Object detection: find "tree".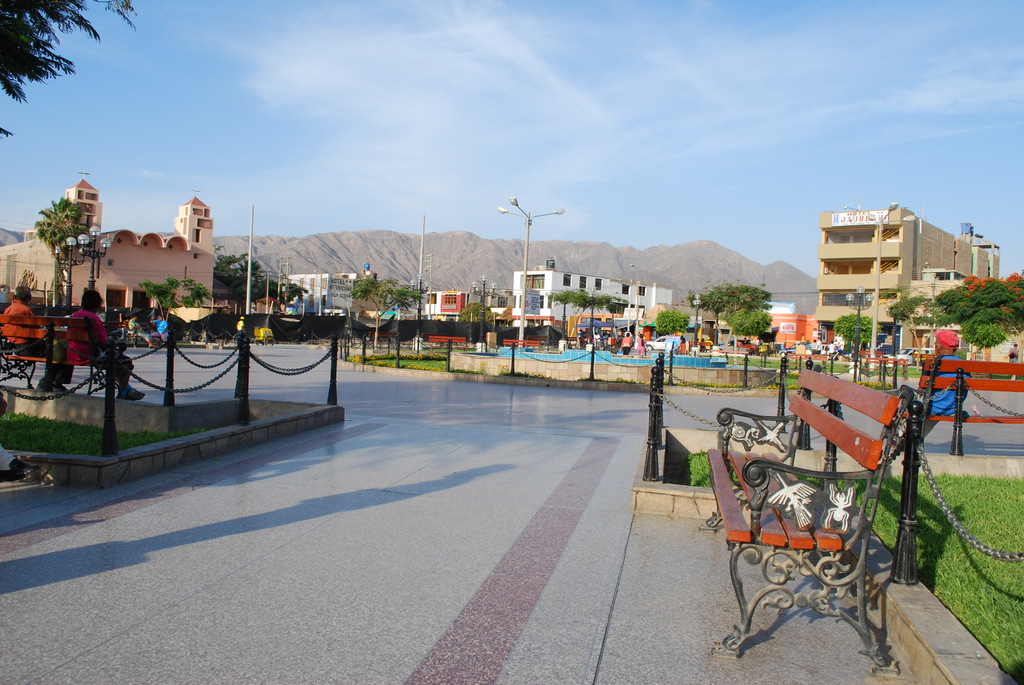
left=0, top=3, right=120, bottom=168.
